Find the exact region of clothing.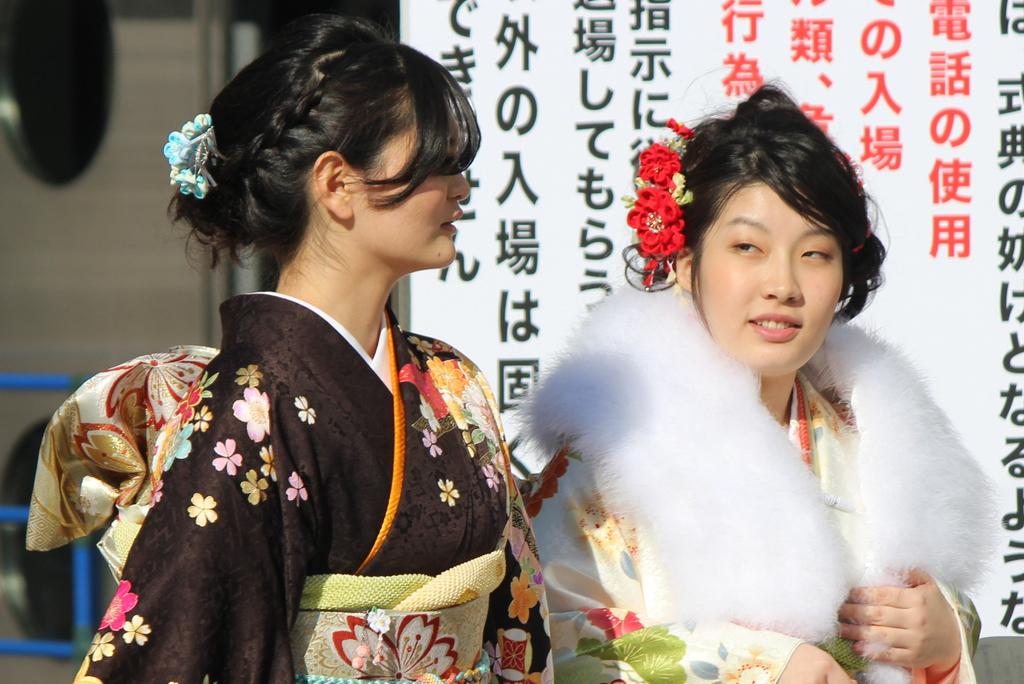
Exact region: [left=78, top=290, right=553, bottom=683].
